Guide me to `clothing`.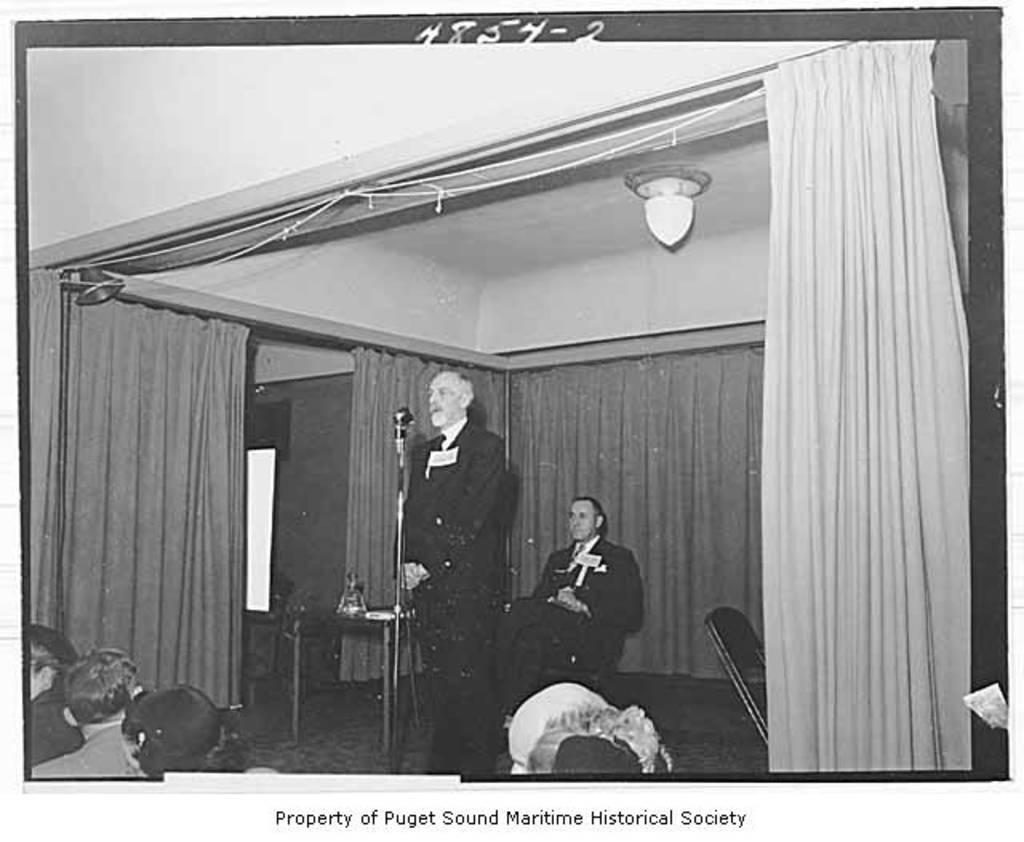
Guidance: bbox=[27, 680, 80, 765].
